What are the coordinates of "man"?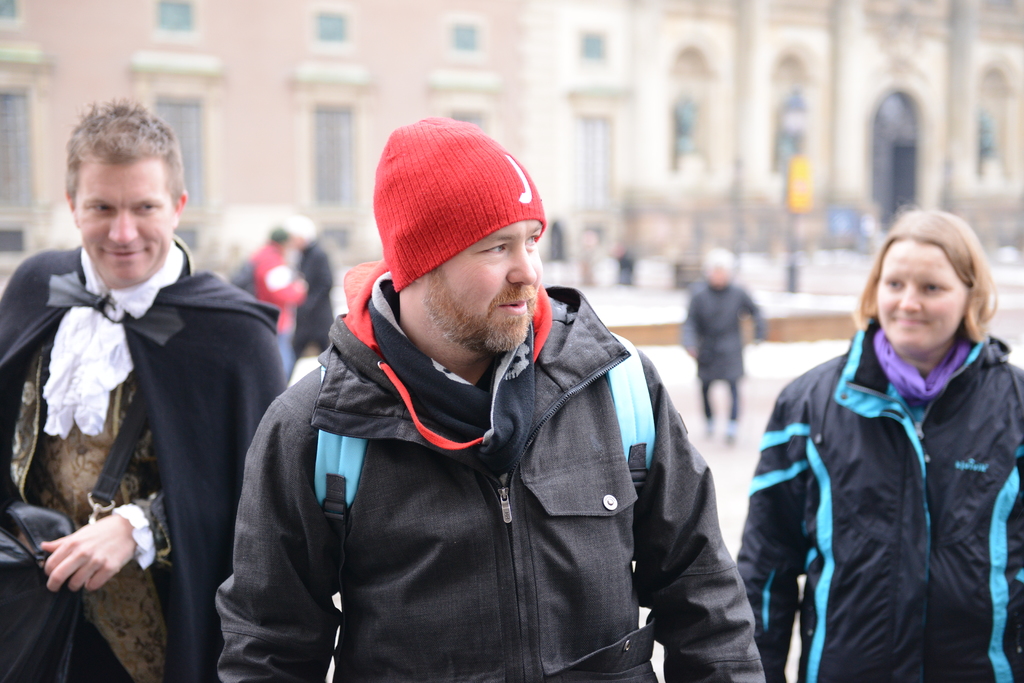
l=0, t=95, r=285, b=682.
